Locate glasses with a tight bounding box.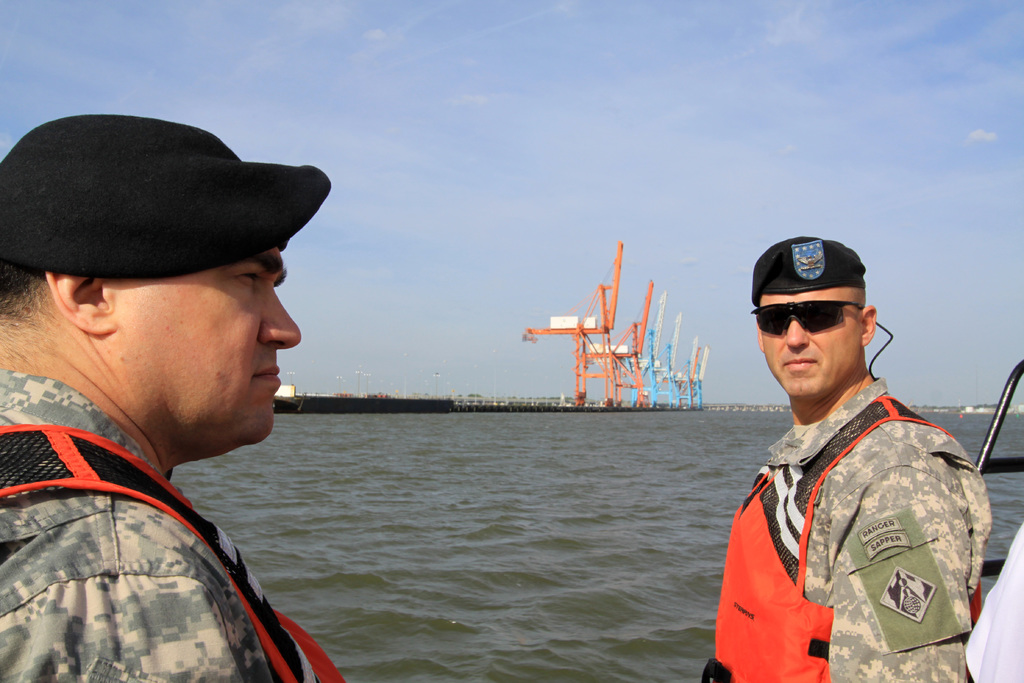
select_region(749, 295, 865, 346).
